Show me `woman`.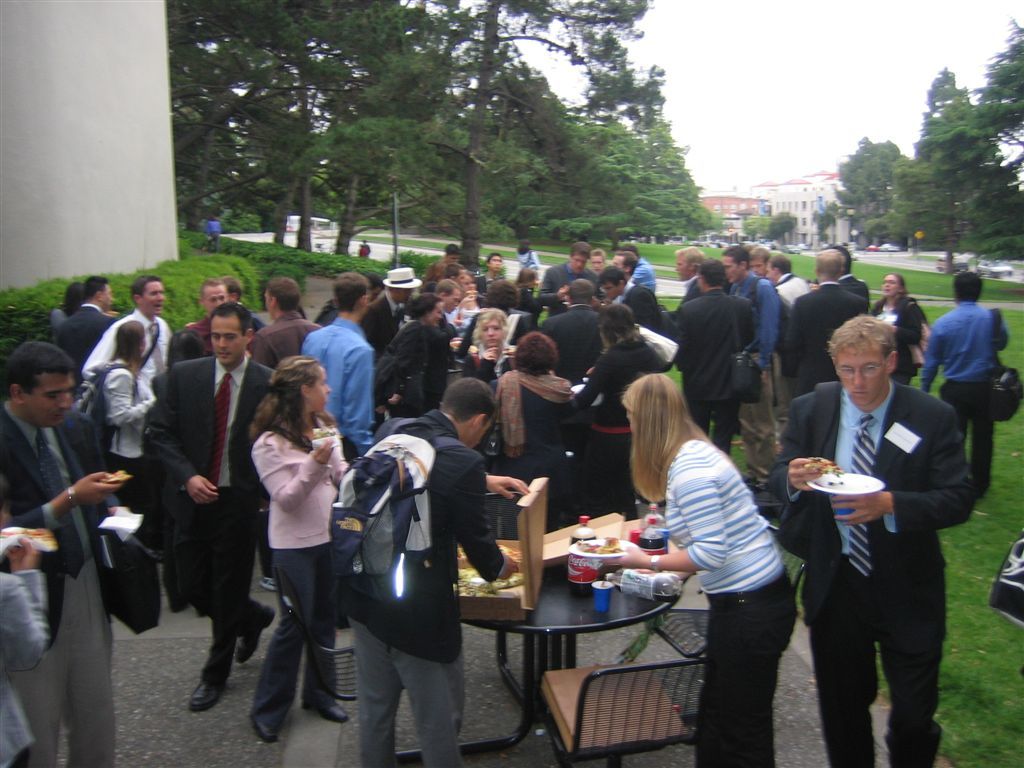
`woman` is here: Rect(458, 285, 521, 352).
